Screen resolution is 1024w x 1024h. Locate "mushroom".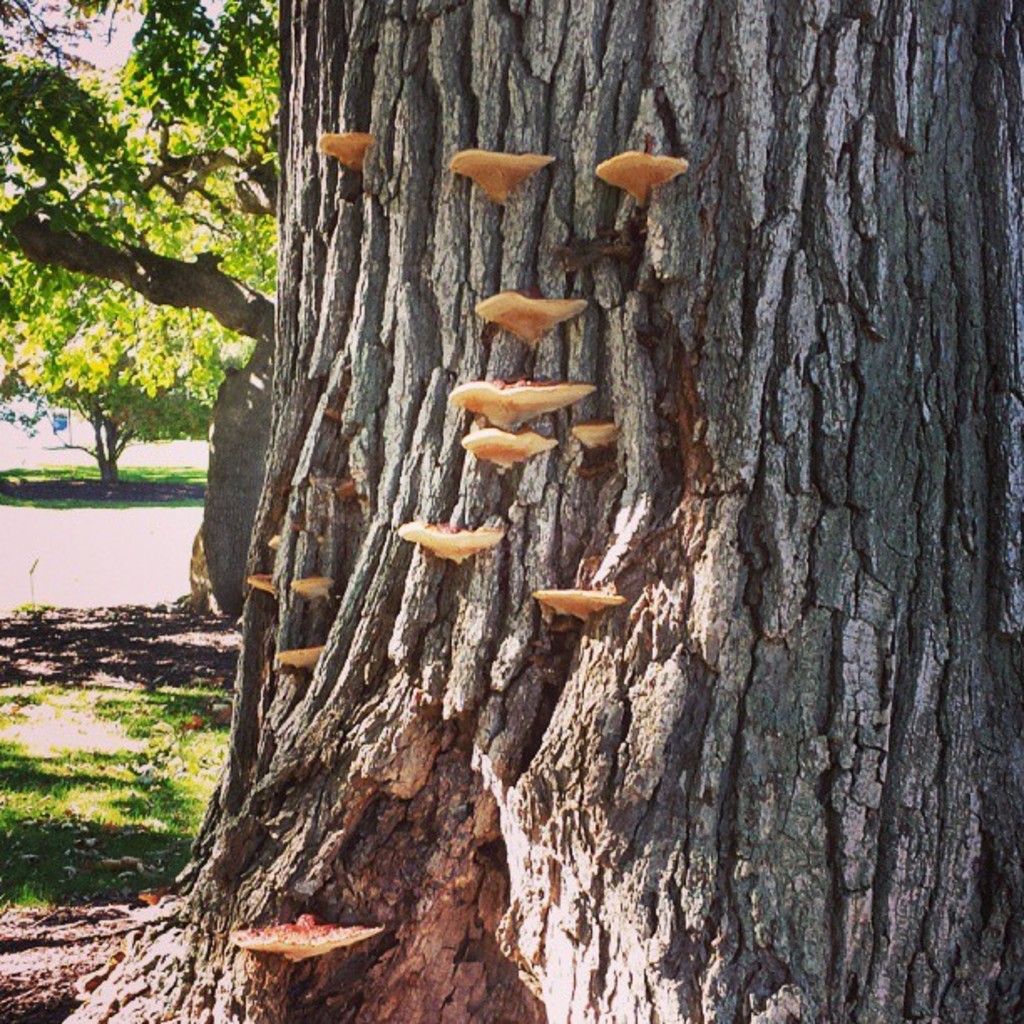
532 591 622 627.
